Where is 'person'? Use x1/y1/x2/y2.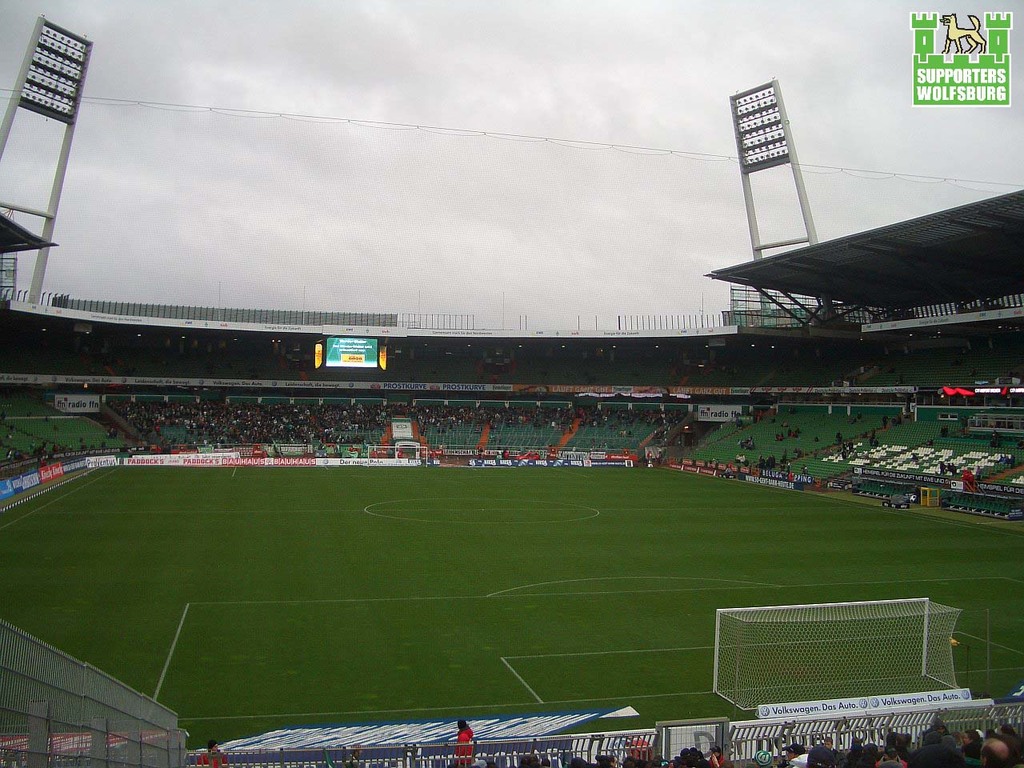
456/722/475/765.
